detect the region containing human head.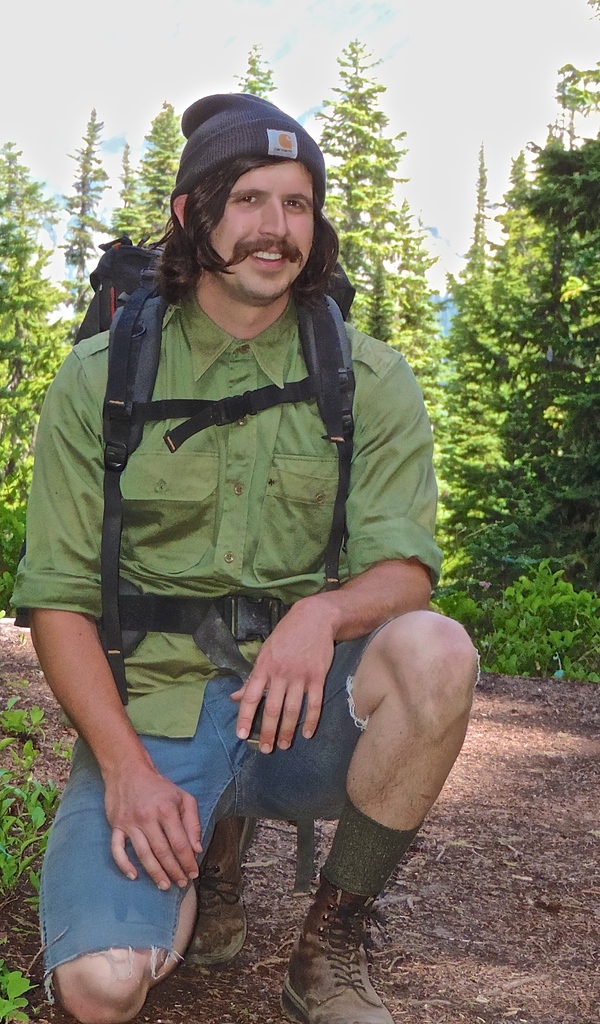
detection(173, 90, 328, 274).
